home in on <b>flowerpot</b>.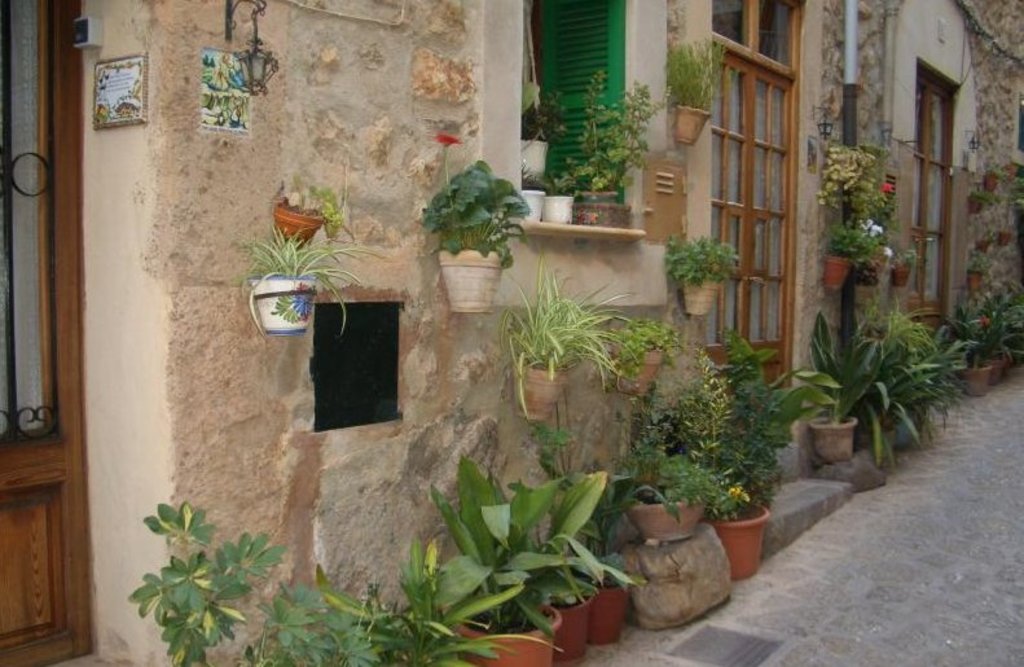
Homed in at crop(676, 102, 708, 145).
